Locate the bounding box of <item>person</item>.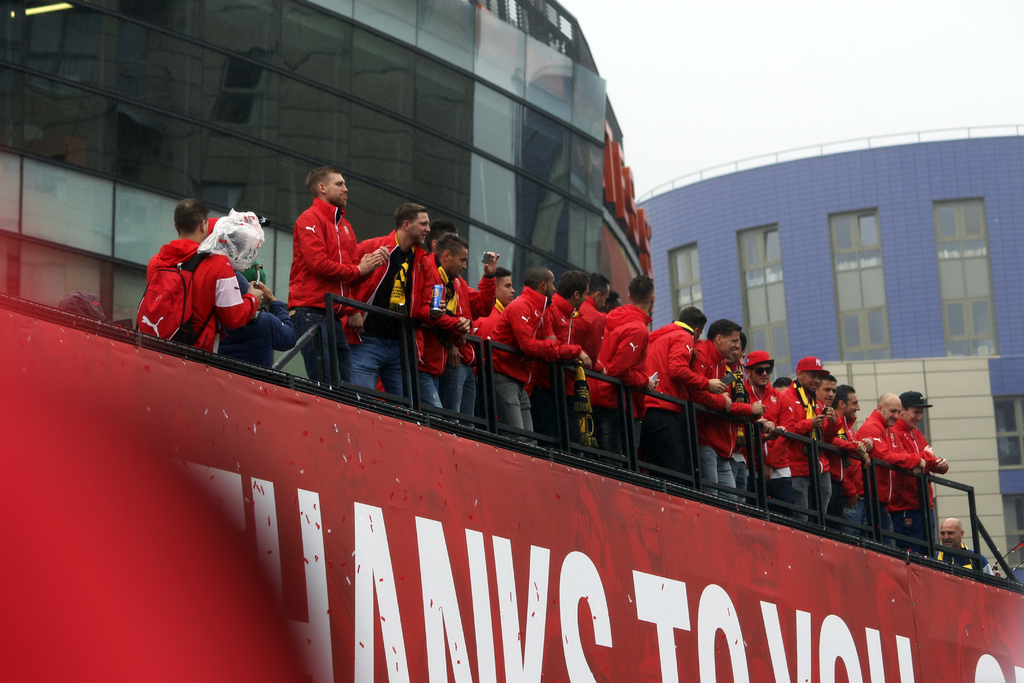
Bounding box: rect(136, 193, 207, 341).
